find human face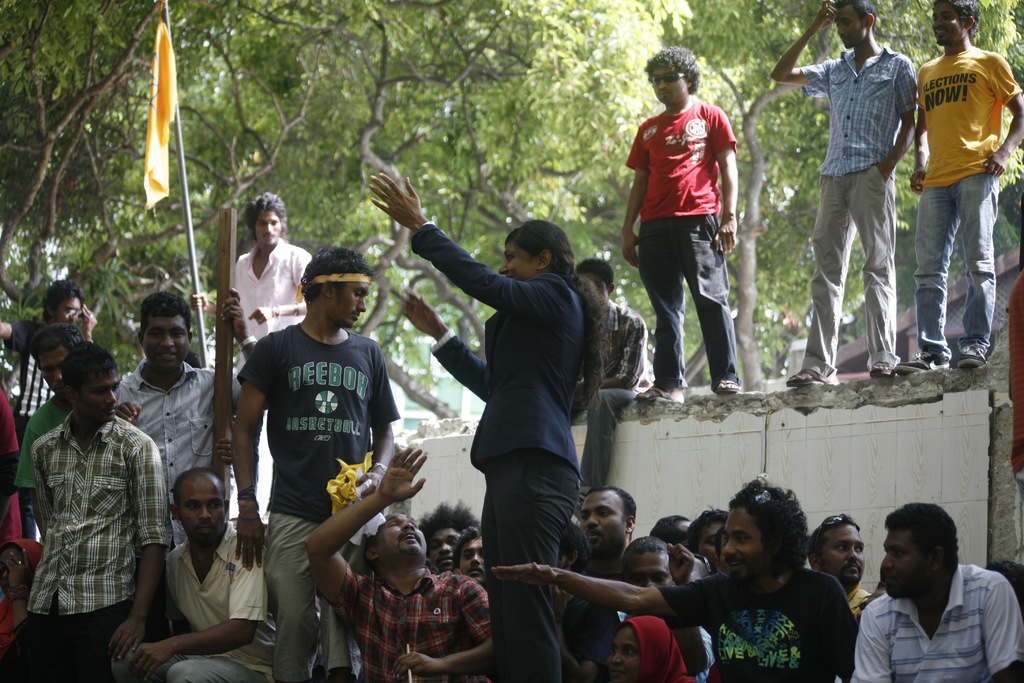
624, 548, 673, 585
